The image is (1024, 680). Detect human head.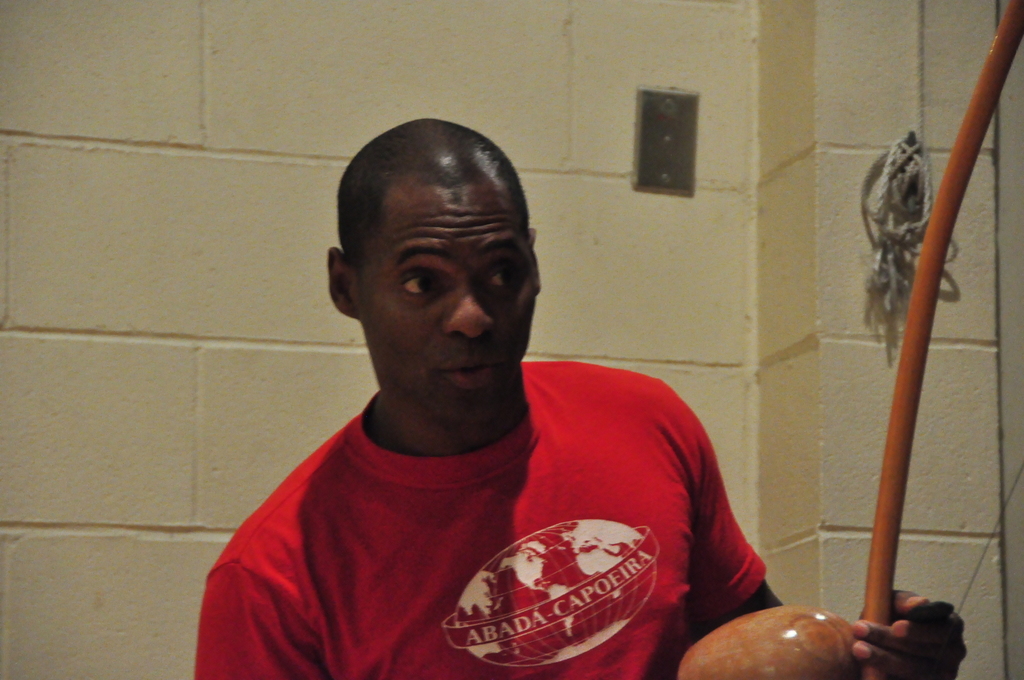
Detection: <region>325, 119, 542, 430</region>.
